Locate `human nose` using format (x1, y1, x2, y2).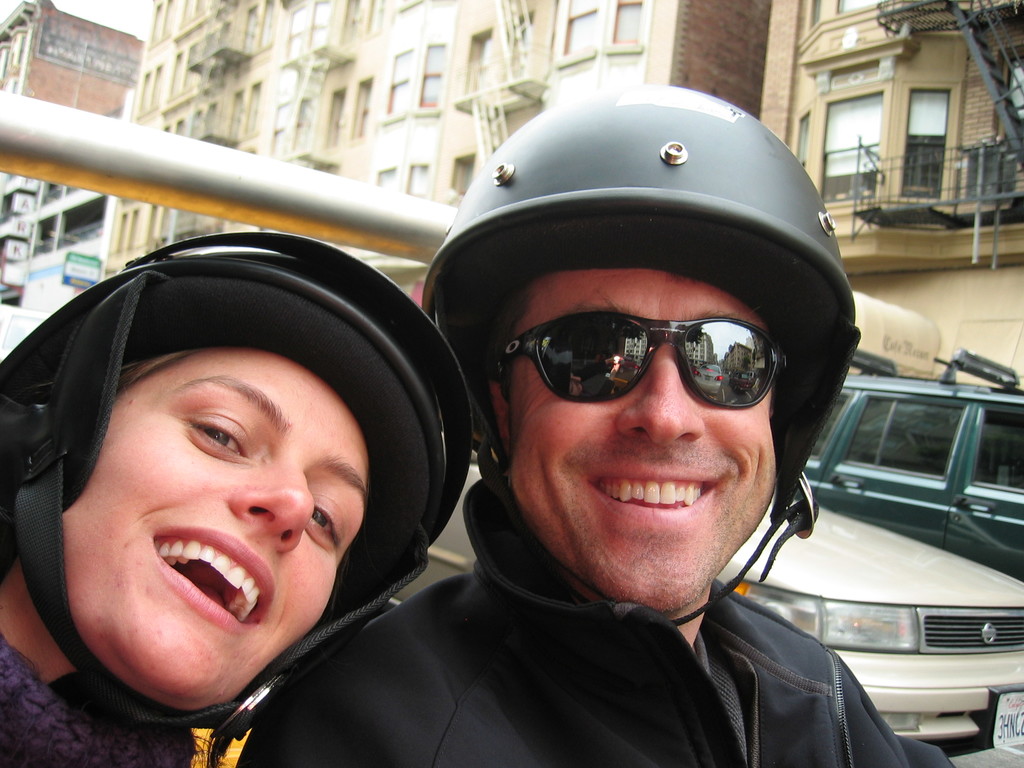
(230, 465, 316, 552).
